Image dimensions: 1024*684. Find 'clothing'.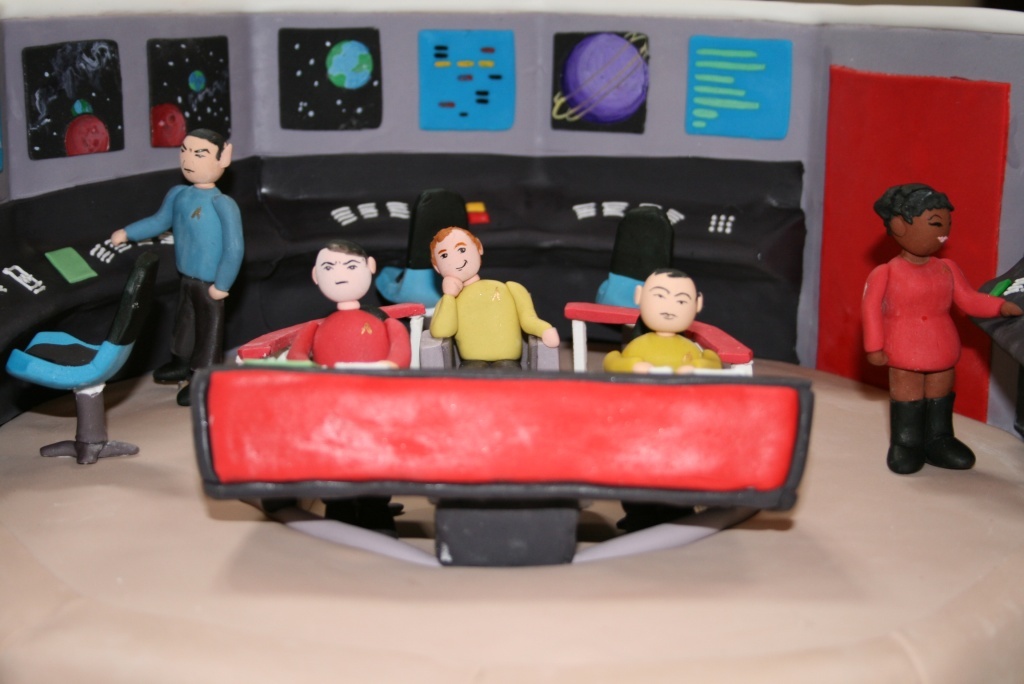
x1=602 y1=326 x2=719 y2=369.
